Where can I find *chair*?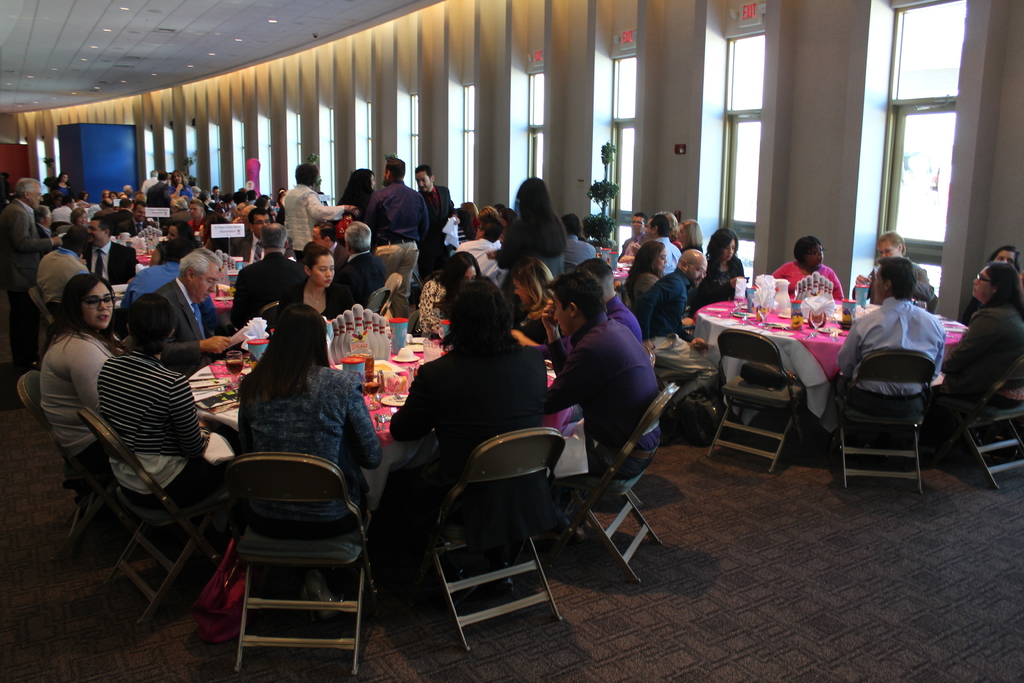
You can find it at [402, 431, 570, 671].
